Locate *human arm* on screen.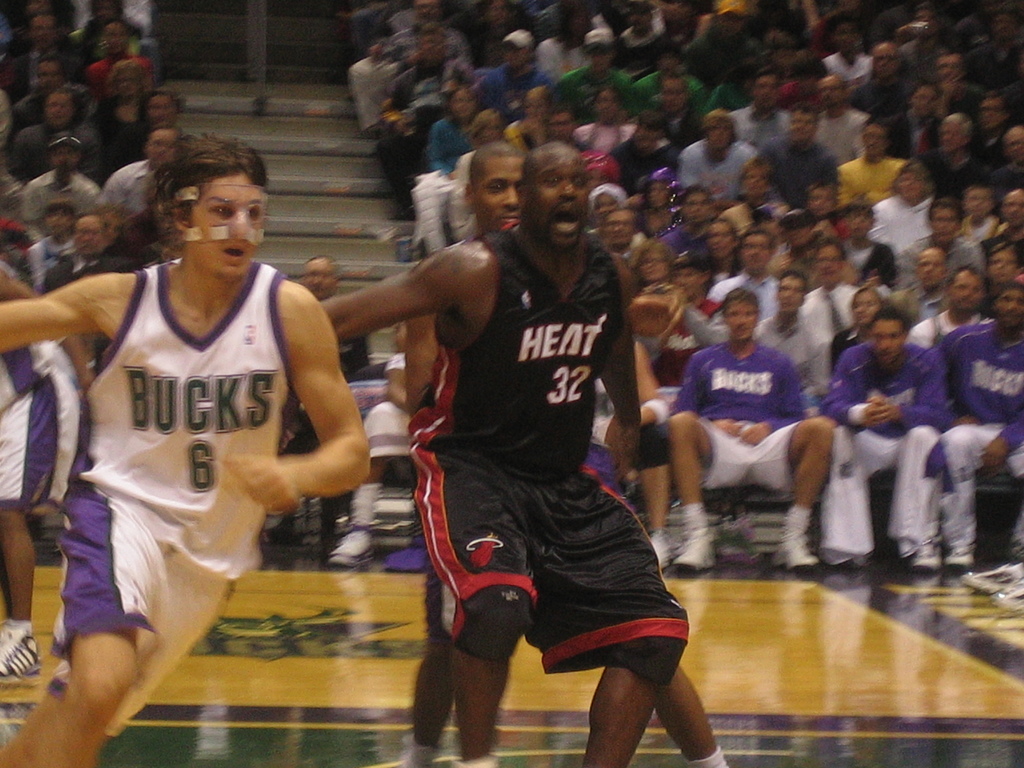
On screen at rect(1, 273, 98, 346).
